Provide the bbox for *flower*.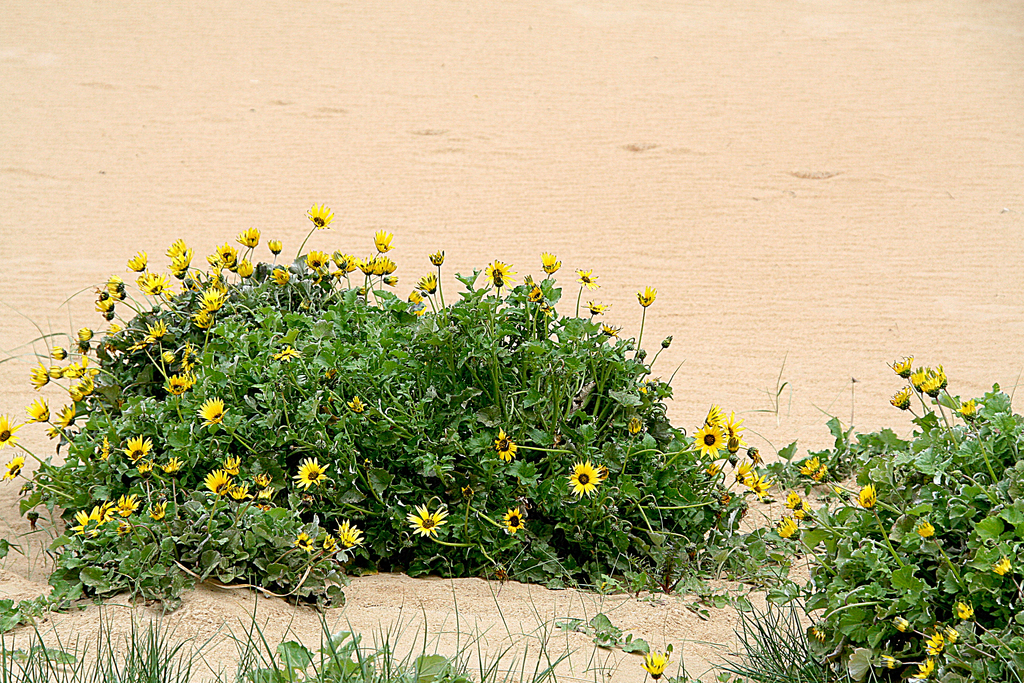
crop(573, 263, 589, 288).
